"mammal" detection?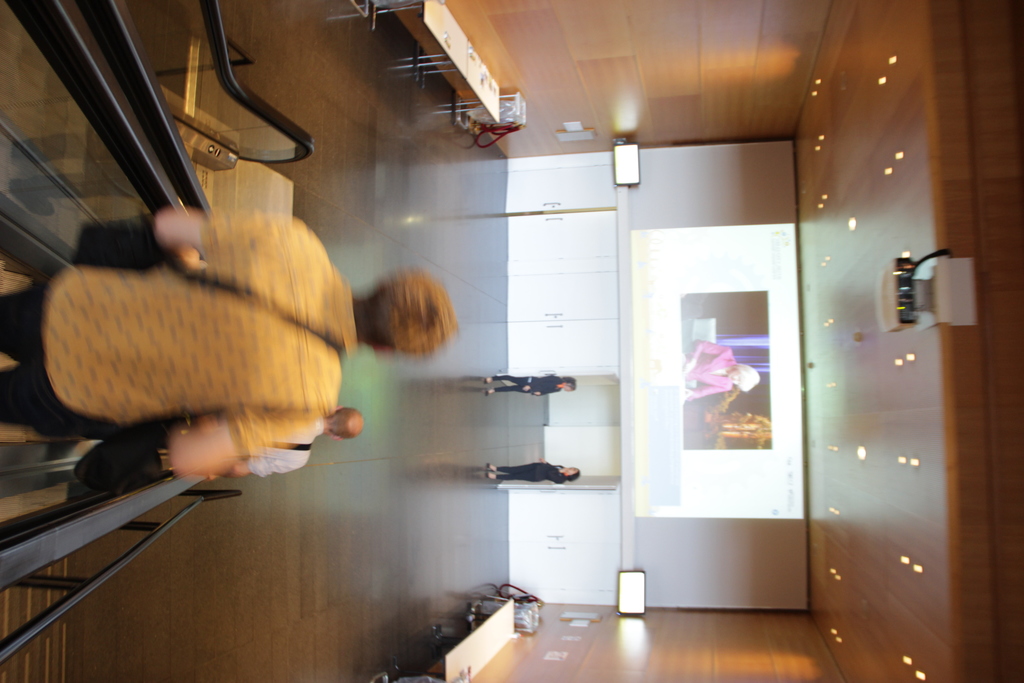
(x1=681, y1=338, x2=762, y2=402)
